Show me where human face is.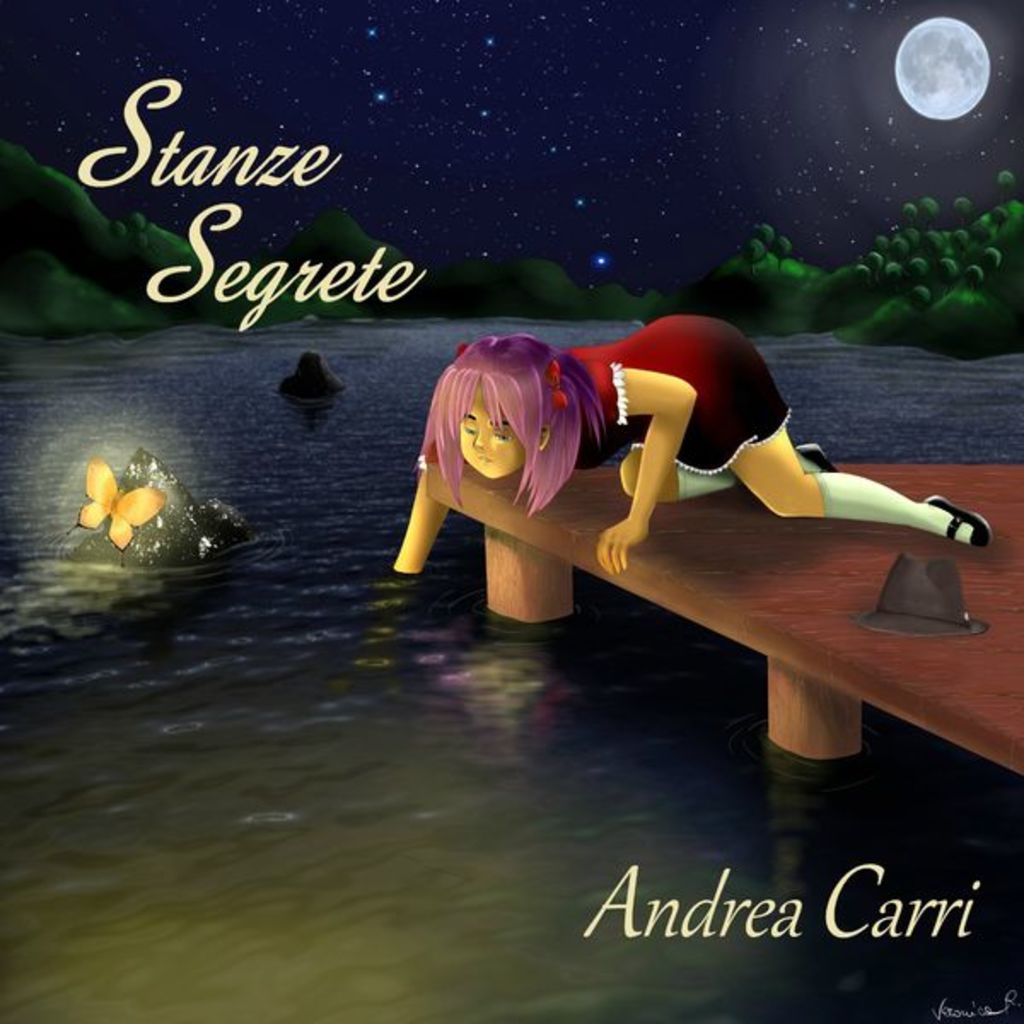
human face is at detection(459, 377, 532, 483).
